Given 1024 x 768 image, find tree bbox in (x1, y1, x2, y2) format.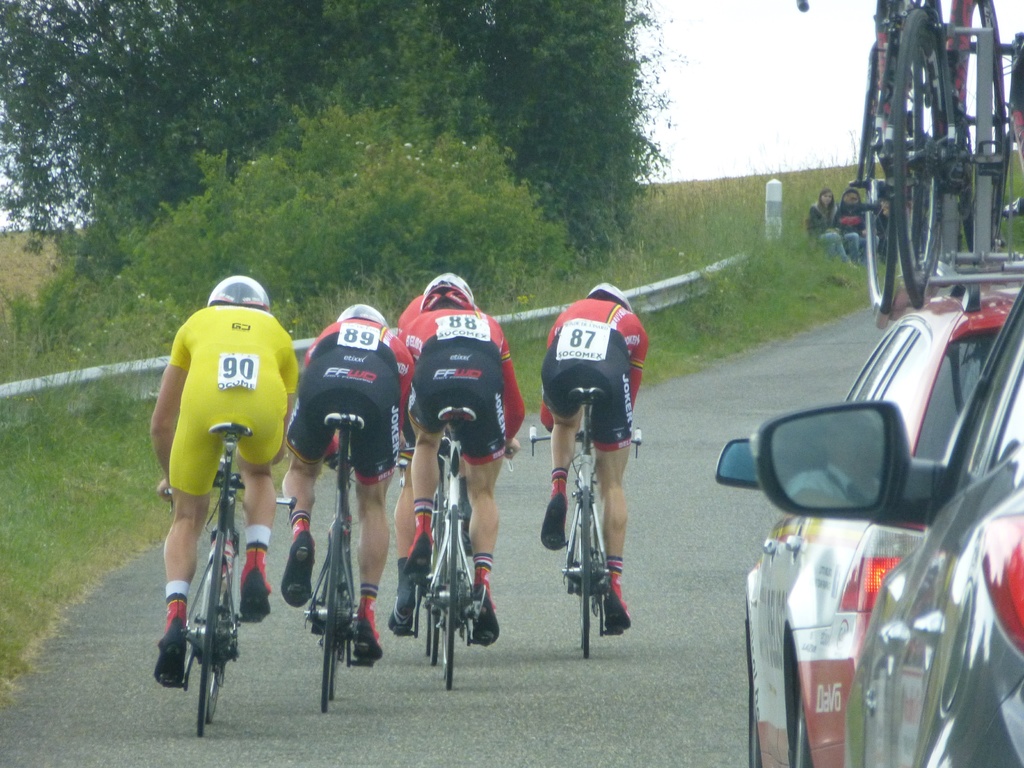
(0, 0, 668, 264).
